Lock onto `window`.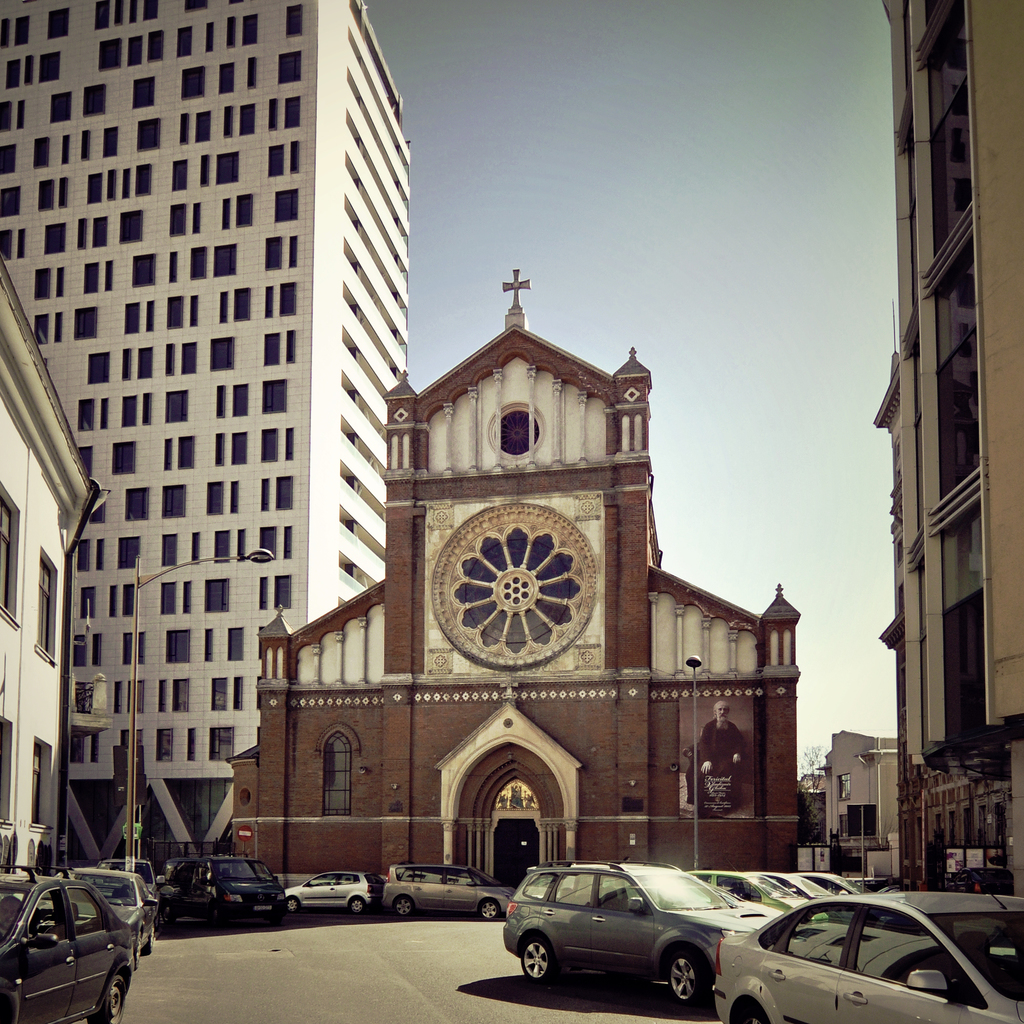
Locked: (71, 309, 95, 340).
